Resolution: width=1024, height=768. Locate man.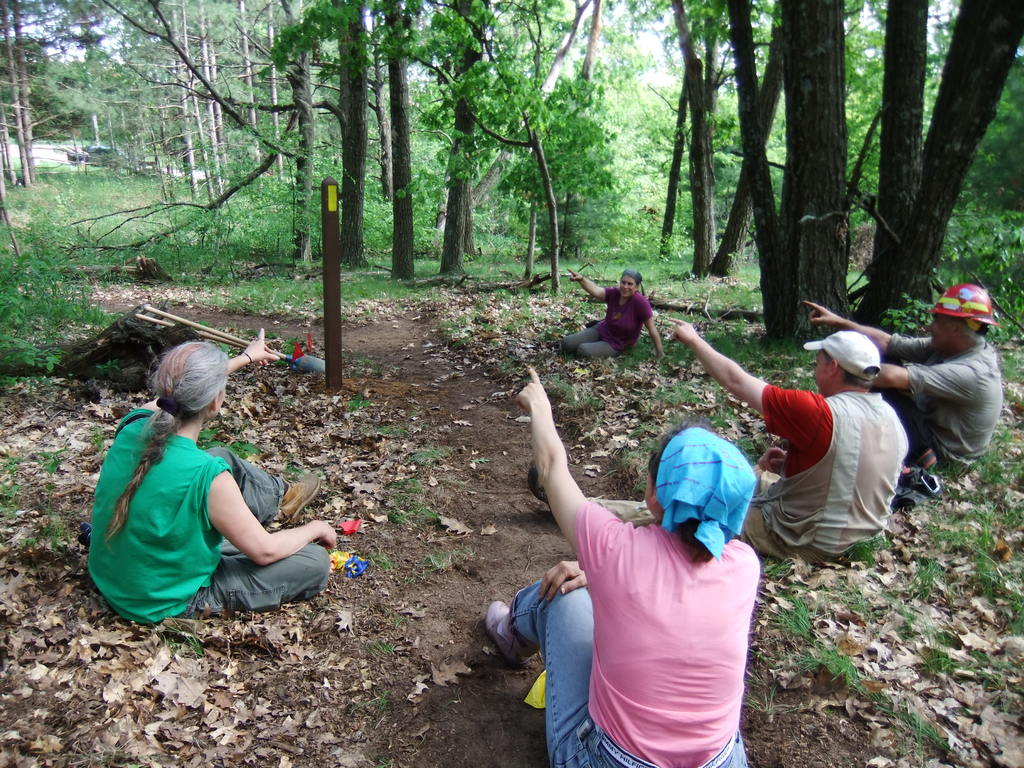
crop(798, 281, 999, 495).
